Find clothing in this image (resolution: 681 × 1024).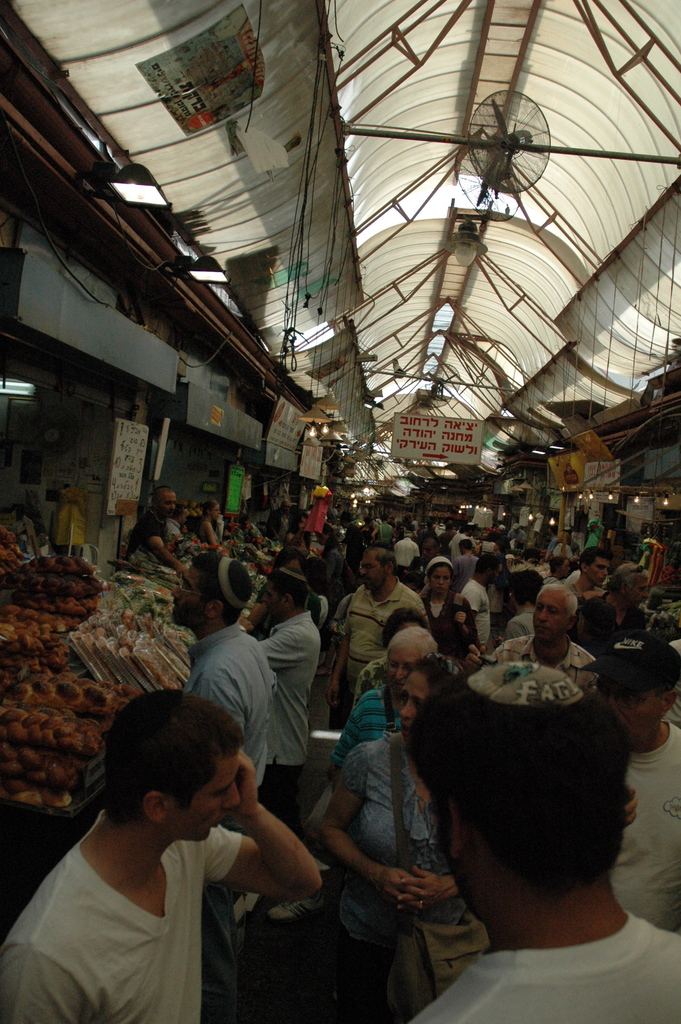
pyautogui.locateOnScreen(664, 640, 680, 727).
